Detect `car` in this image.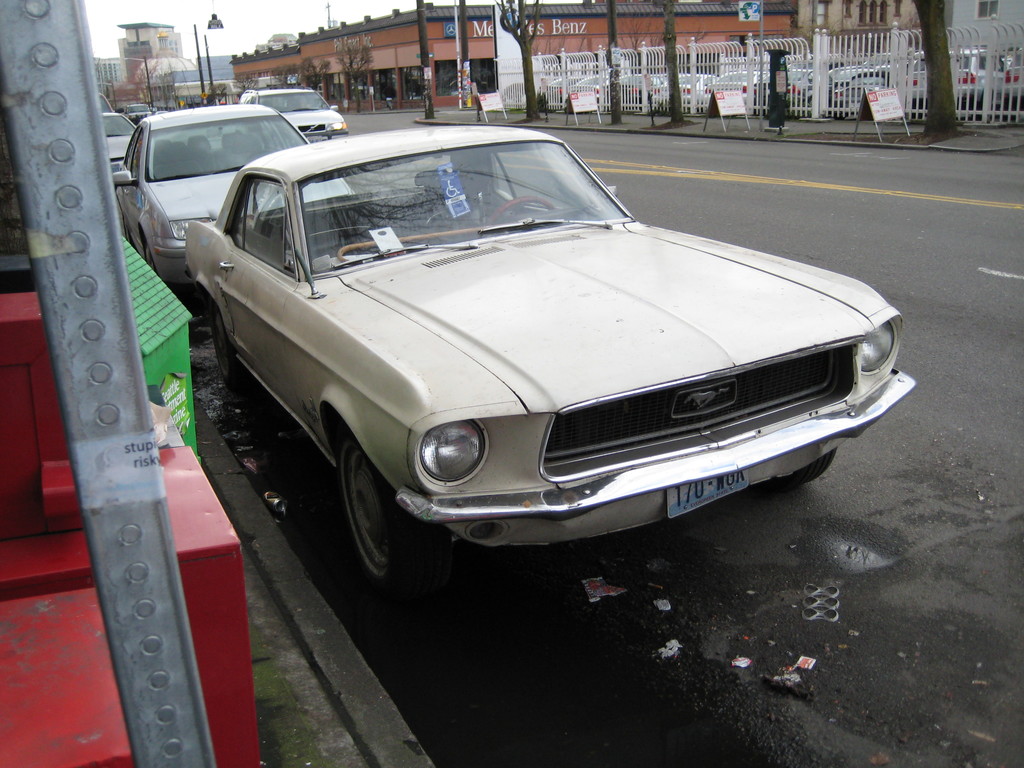
Detection: {"x1": 240, "y1": 80, "x2": 344, "y2": 145}.
